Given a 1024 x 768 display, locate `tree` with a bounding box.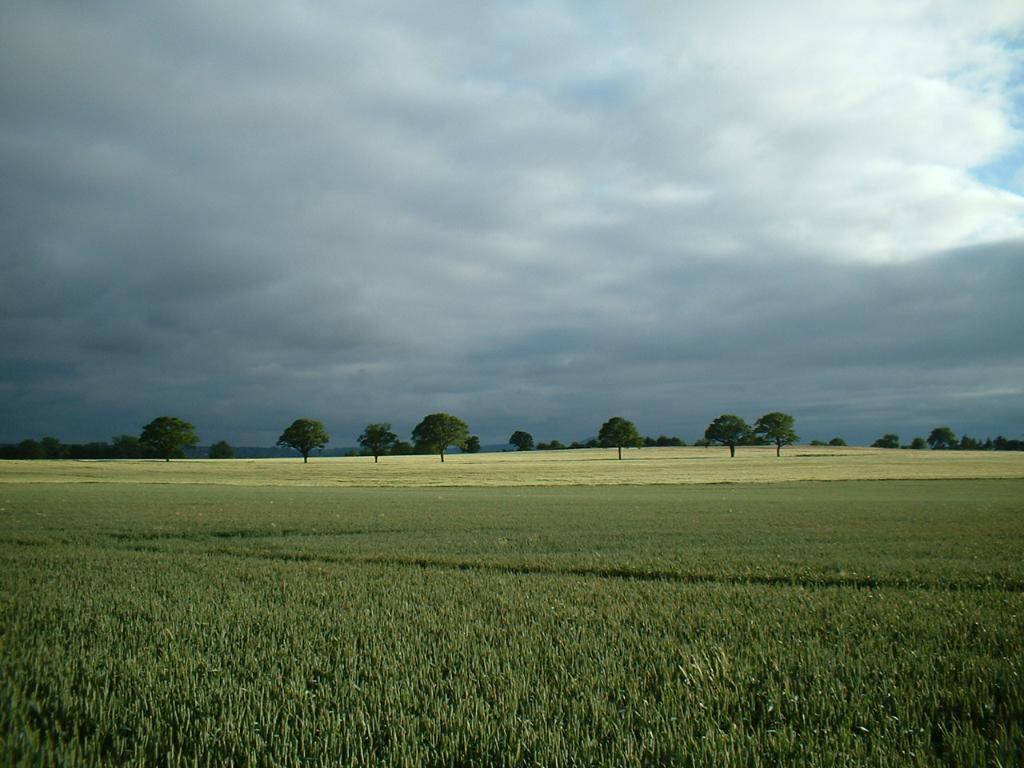
Located: (left=354, top=421, right=407, bottom=463).
